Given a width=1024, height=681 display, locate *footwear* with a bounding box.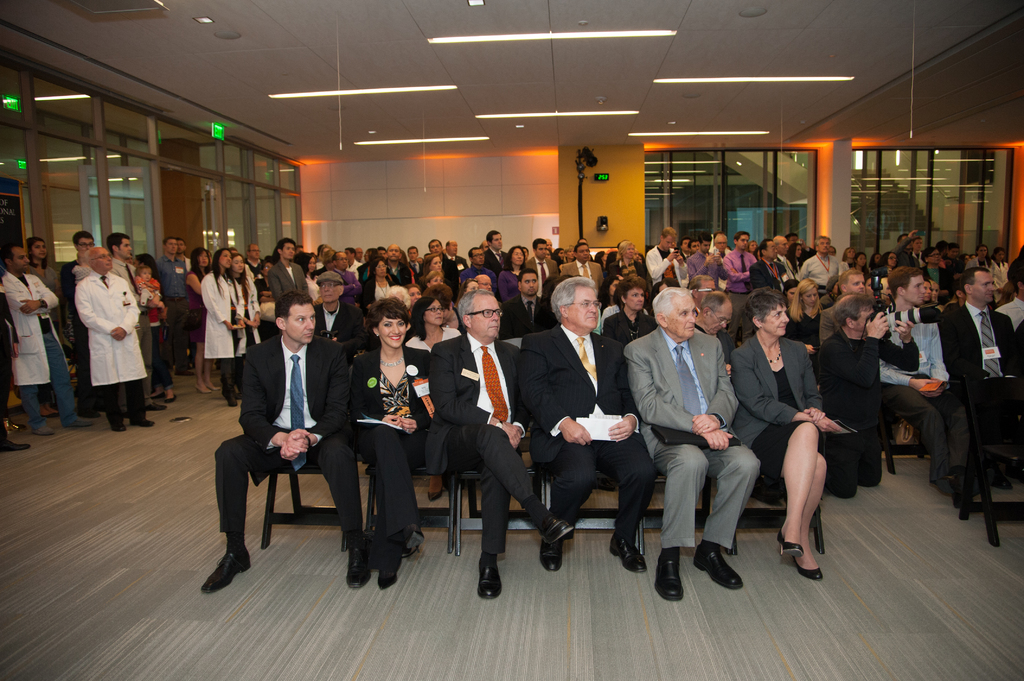
Located: locate(147, 403, 164, 410).
